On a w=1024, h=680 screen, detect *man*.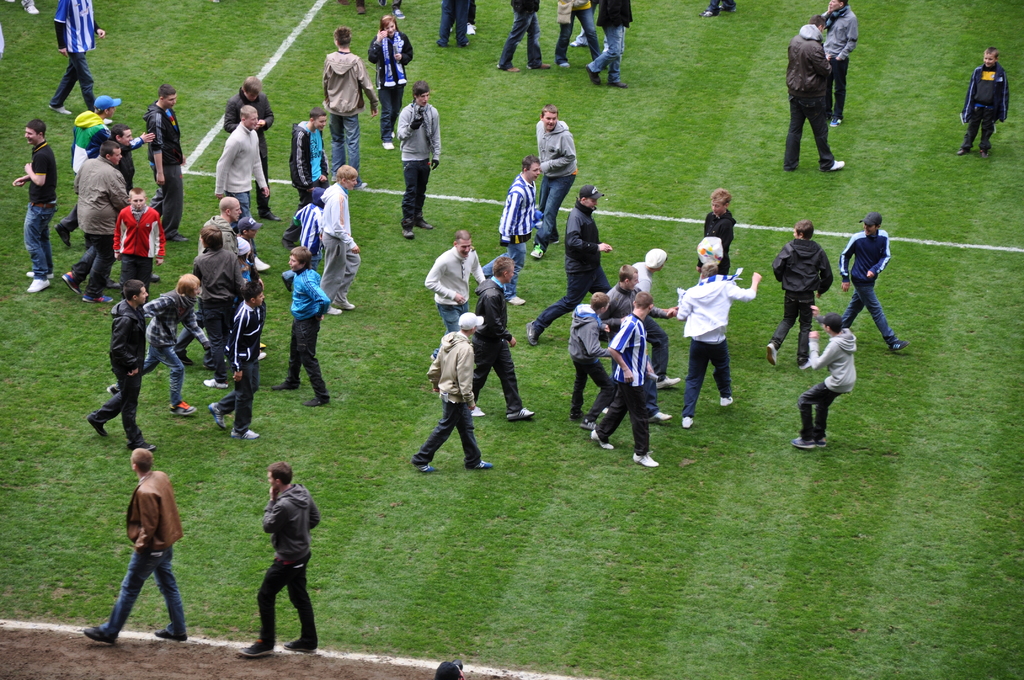
(left=71, top=96, right=118, bottom=248).
